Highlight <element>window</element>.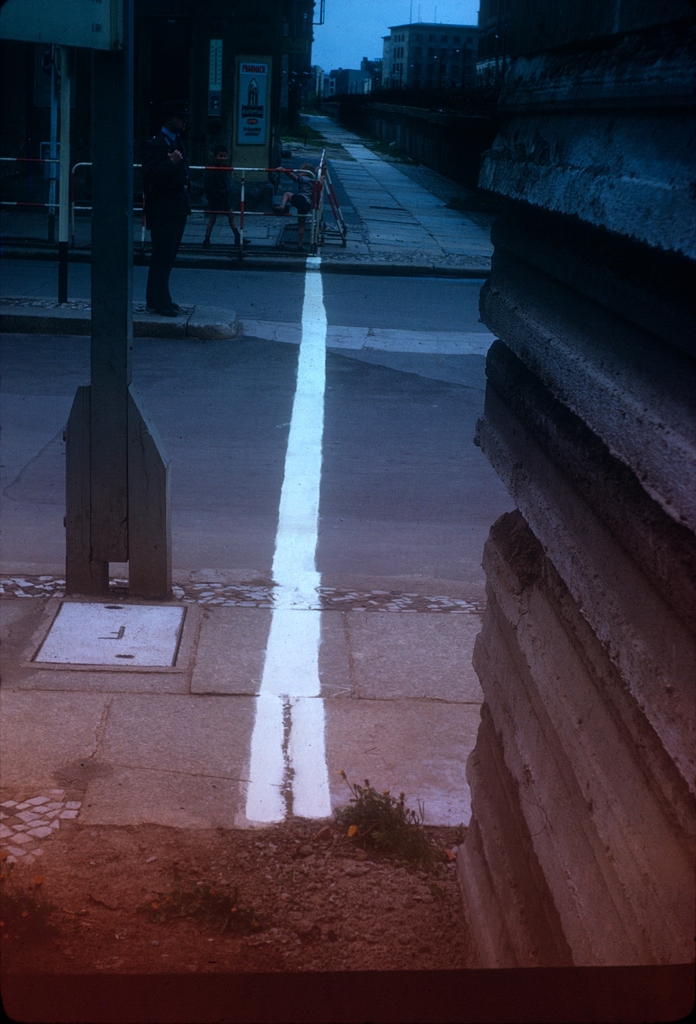
Highlighted region: detection(414, 64, 420, 73).
